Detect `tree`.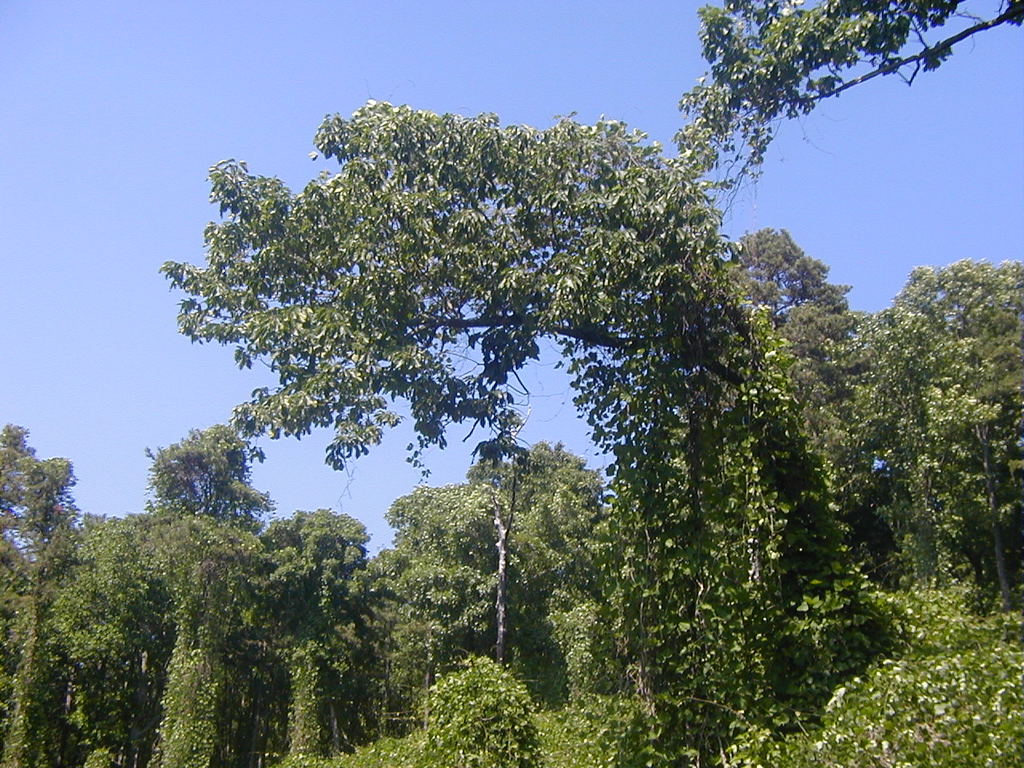
Detected at (left=231, top=498, right=373, bottom=767).
